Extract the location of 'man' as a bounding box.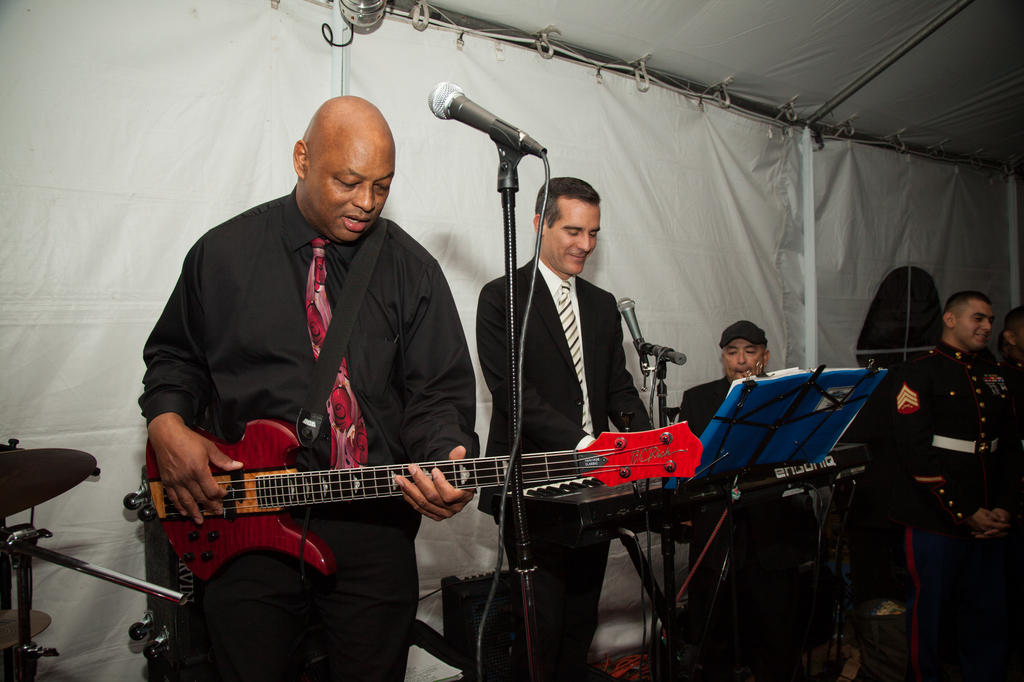
bbox=[679, 315, 772, 436].
